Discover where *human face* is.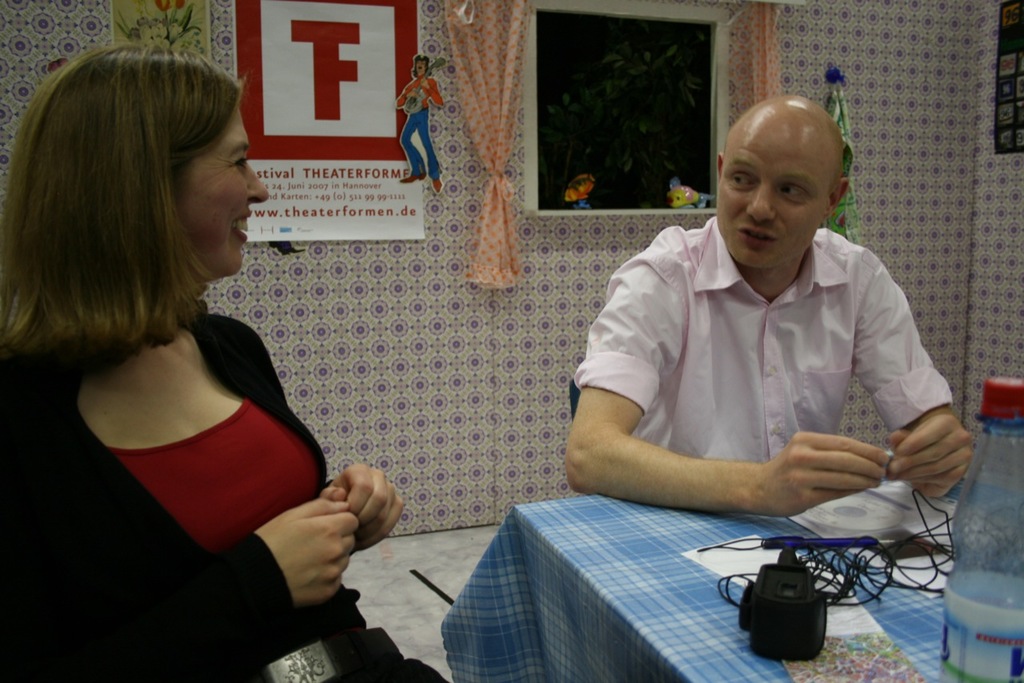
Discovered at left=716, top=124, right=823, bottom=271.
